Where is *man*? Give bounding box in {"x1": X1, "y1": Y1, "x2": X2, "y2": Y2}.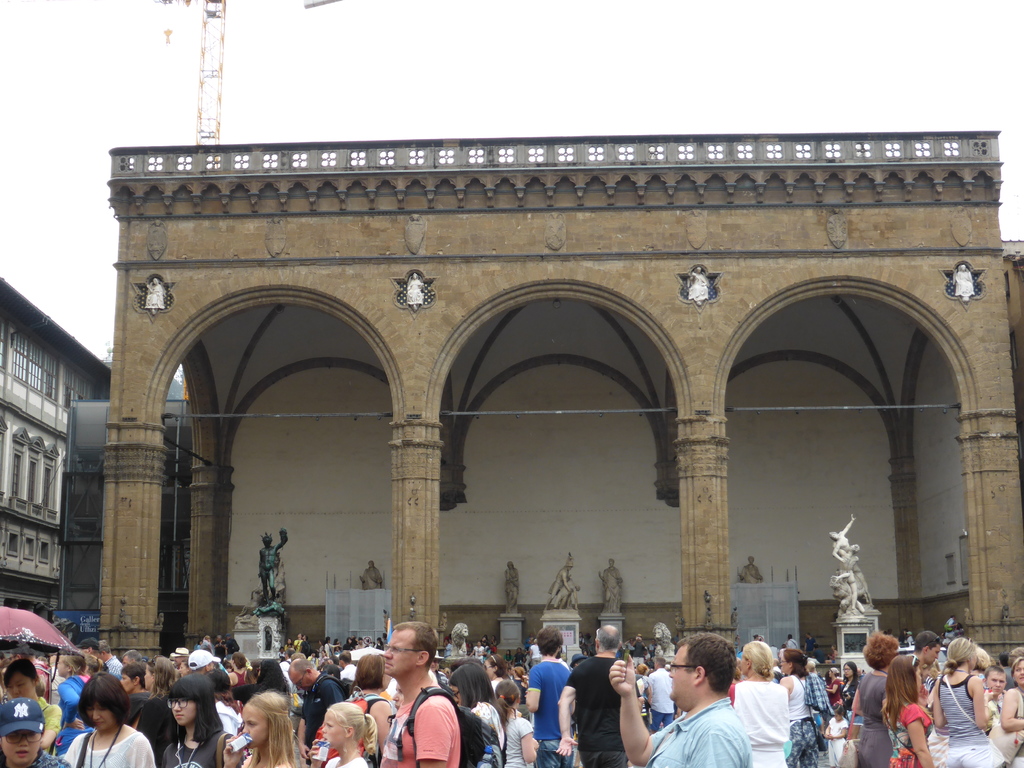
{"x1": 195, "y1": 651, "x2": 219, "y2": 671}.
